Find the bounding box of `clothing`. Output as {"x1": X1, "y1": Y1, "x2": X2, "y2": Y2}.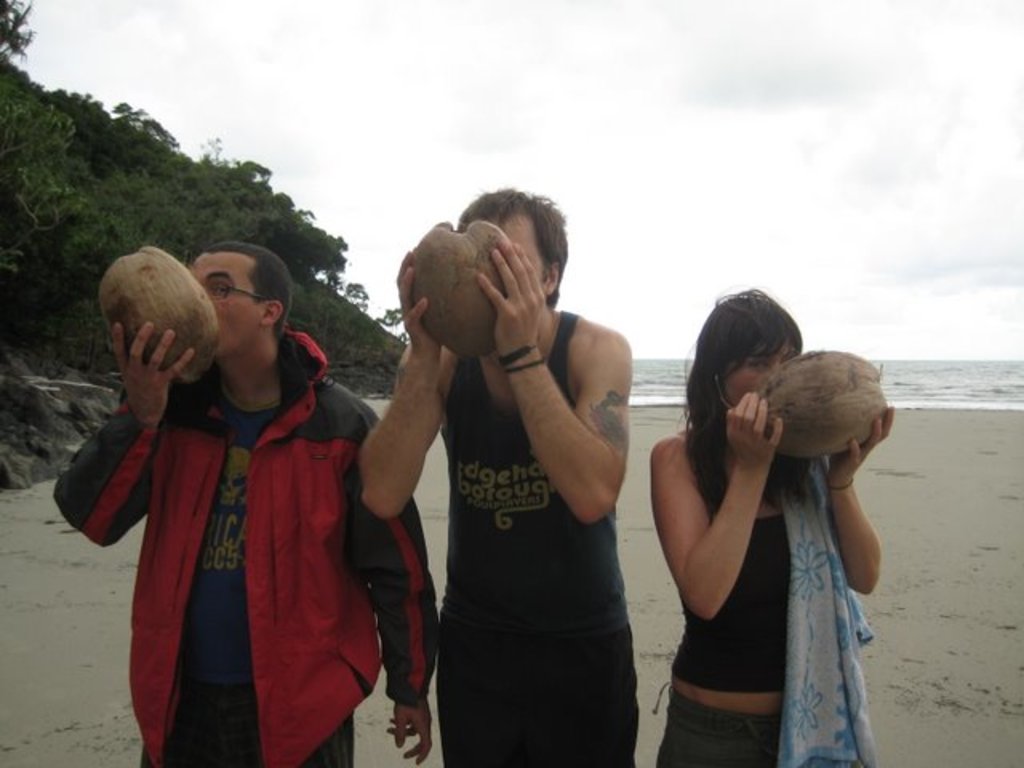
{"x1": 651, "y1": 421, "x2": 874, "y2": 766}.
